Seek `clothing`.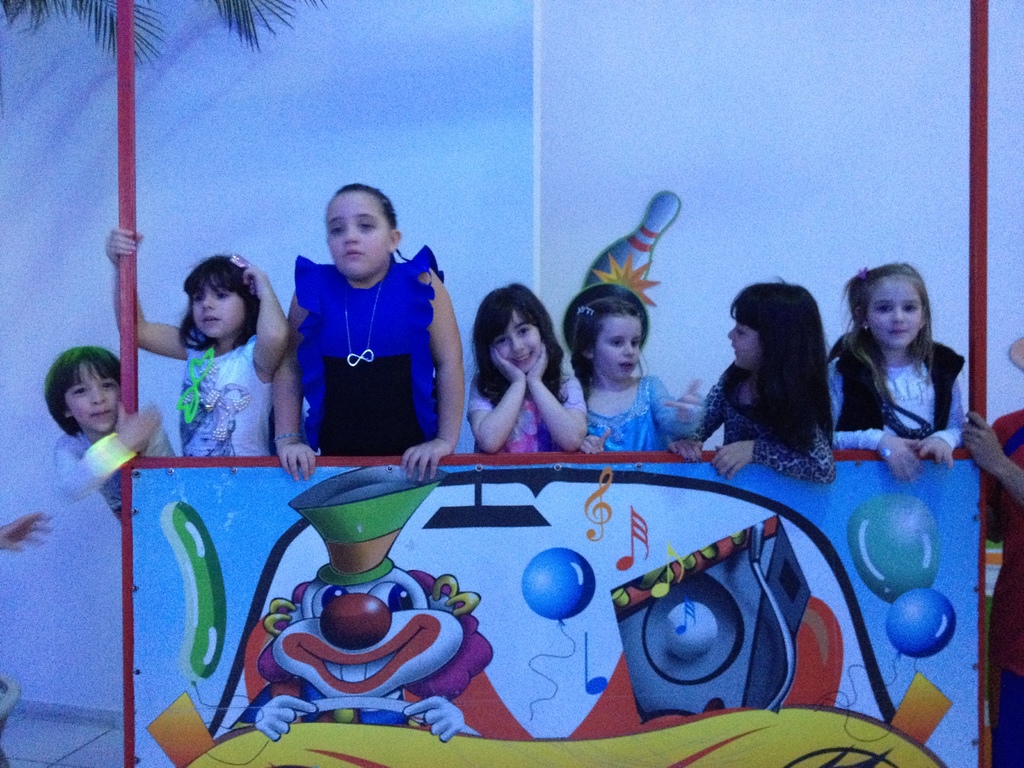
{"x1": 977, "y1": 409, "x2": 1023, "y2": 767}.
